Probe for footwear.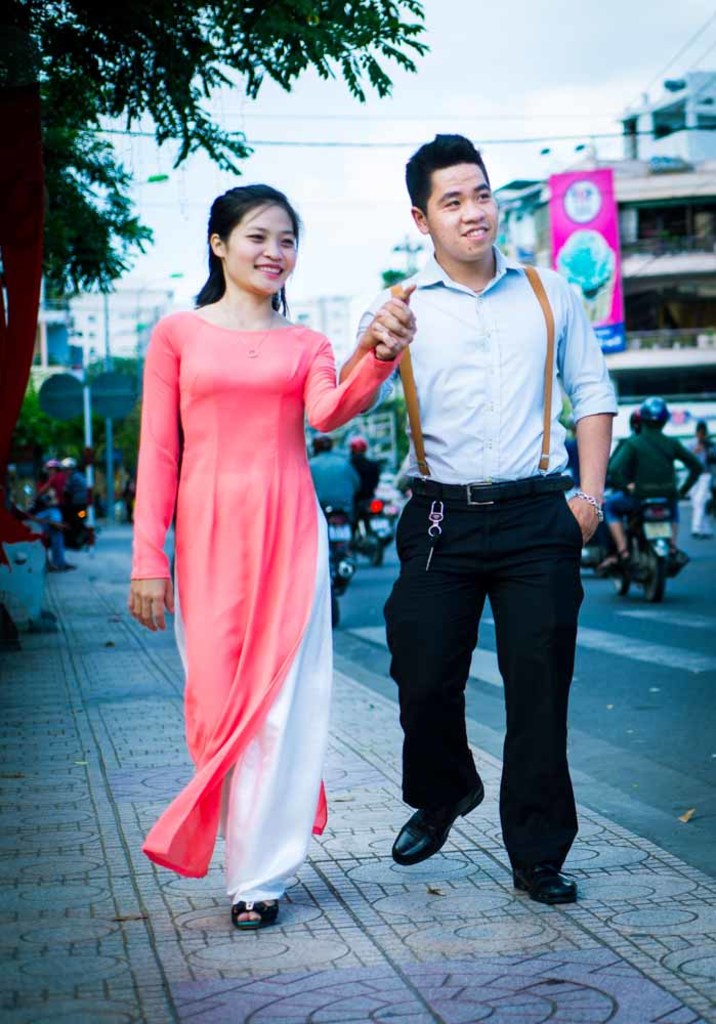
Probe result: box=[225, 894, 271, 926].
